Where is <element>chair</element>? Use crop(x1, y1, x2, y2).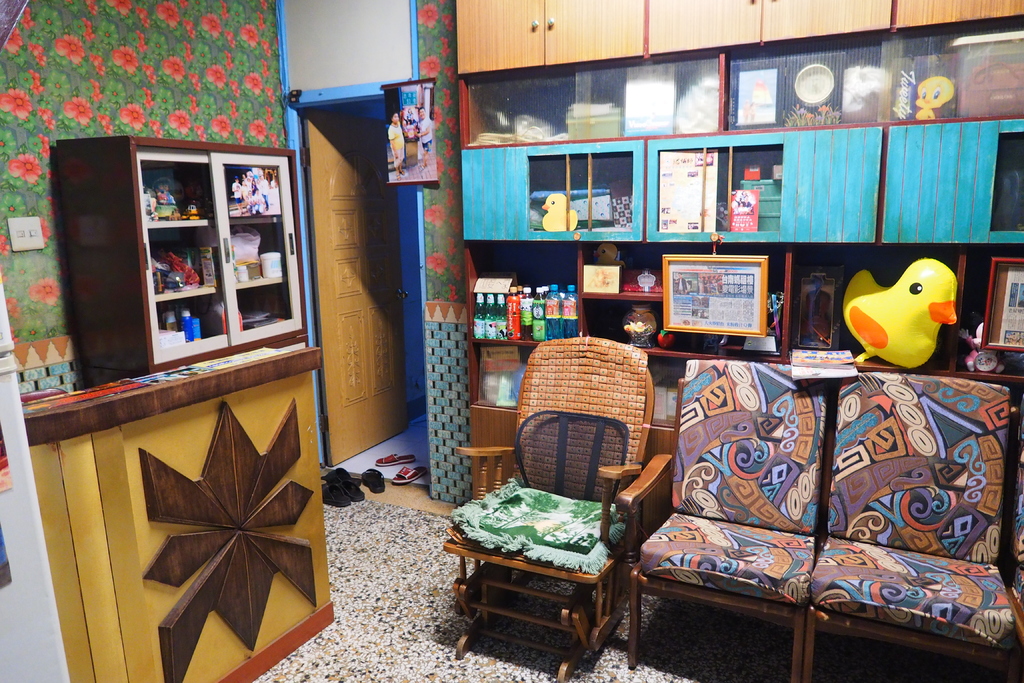
crop(611, 355, 825, 682).
